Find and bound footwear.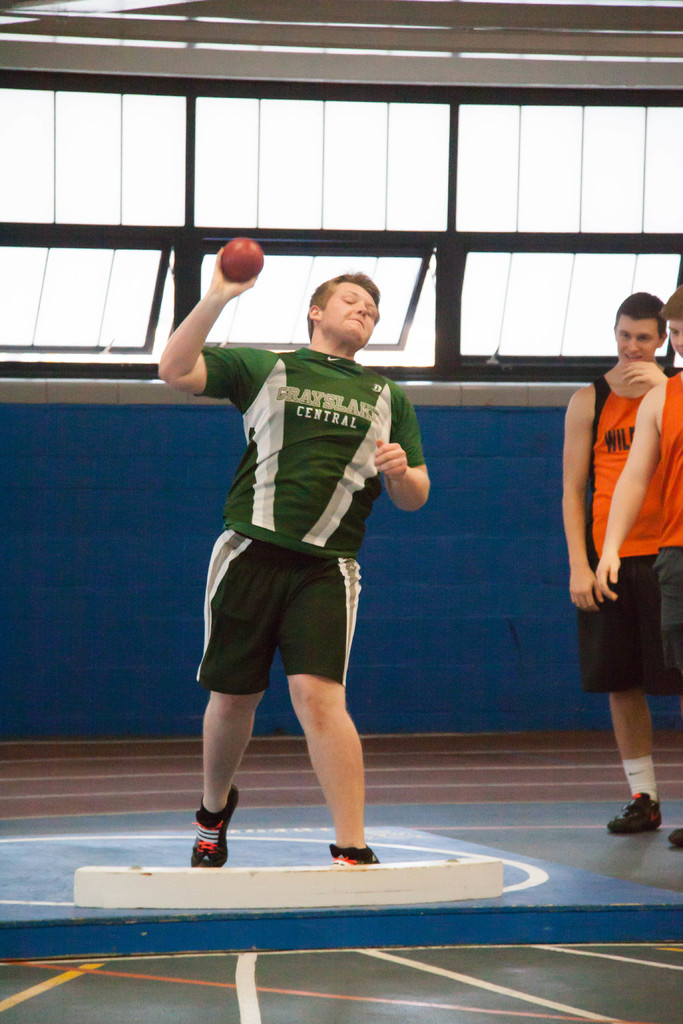
Bound: bbox=[186, 796, 239, 863].
